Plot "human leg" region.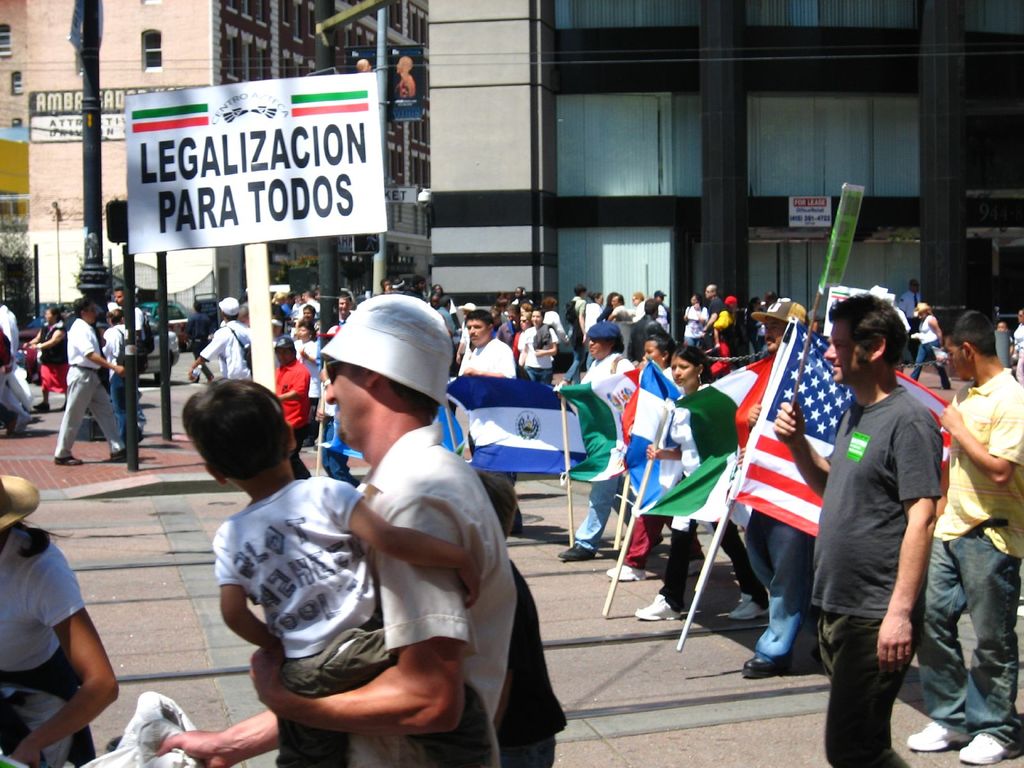
Plotted at (559, 476, 614, 560).
